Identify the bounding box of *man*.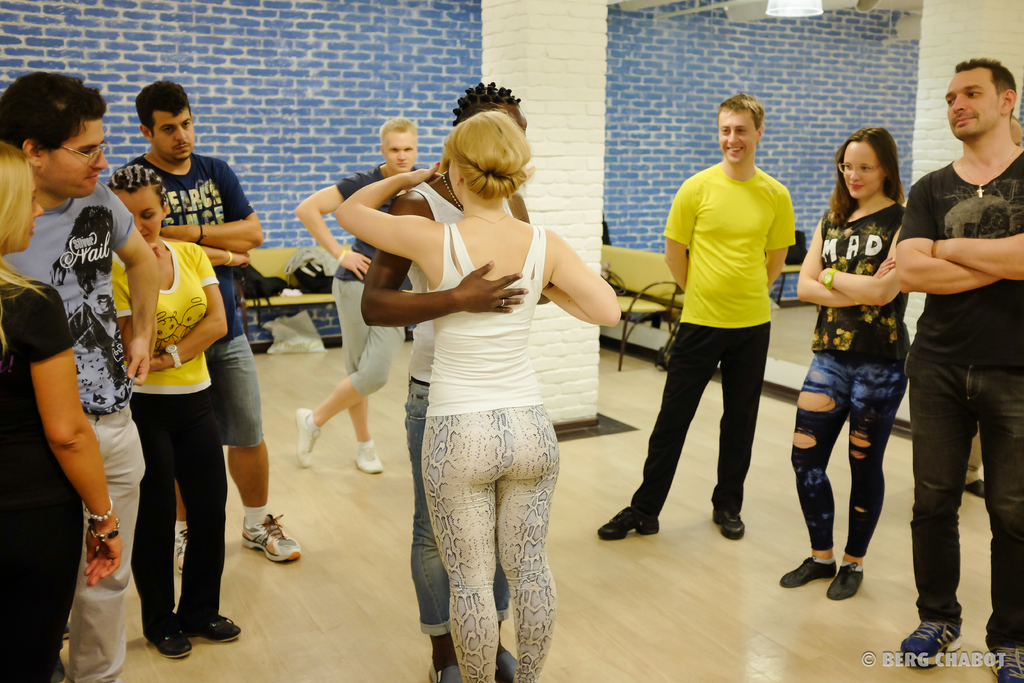
left=894, top=56, right=1023, bottom=682.
